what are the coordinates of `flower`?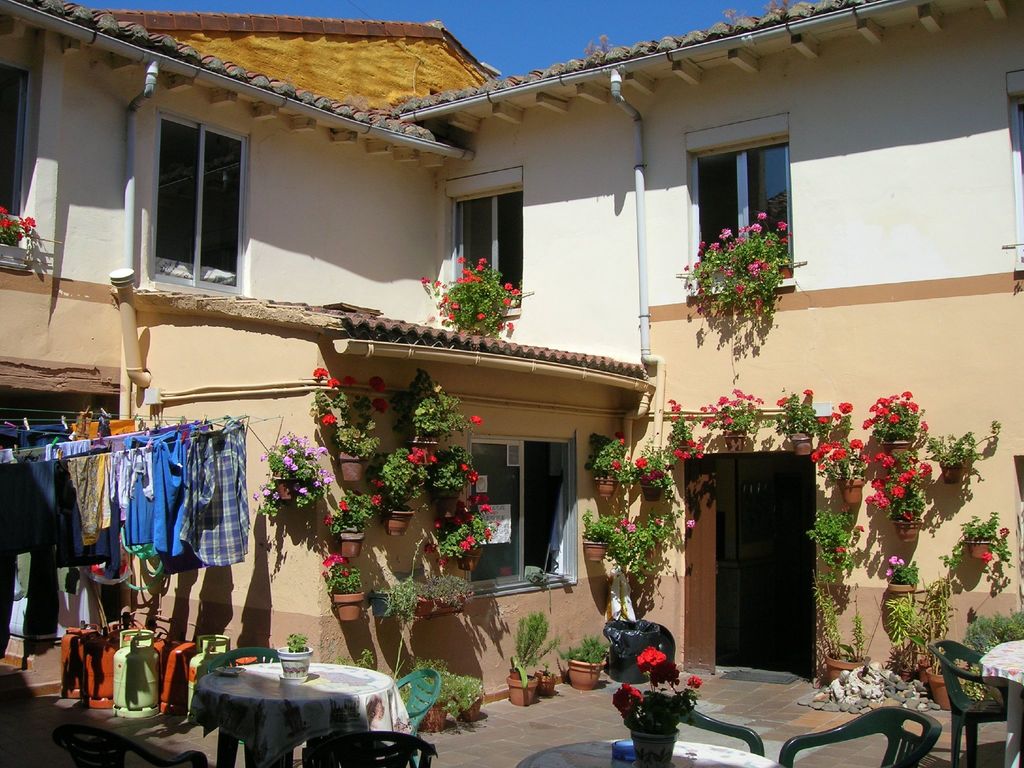
833:412:844:421.
